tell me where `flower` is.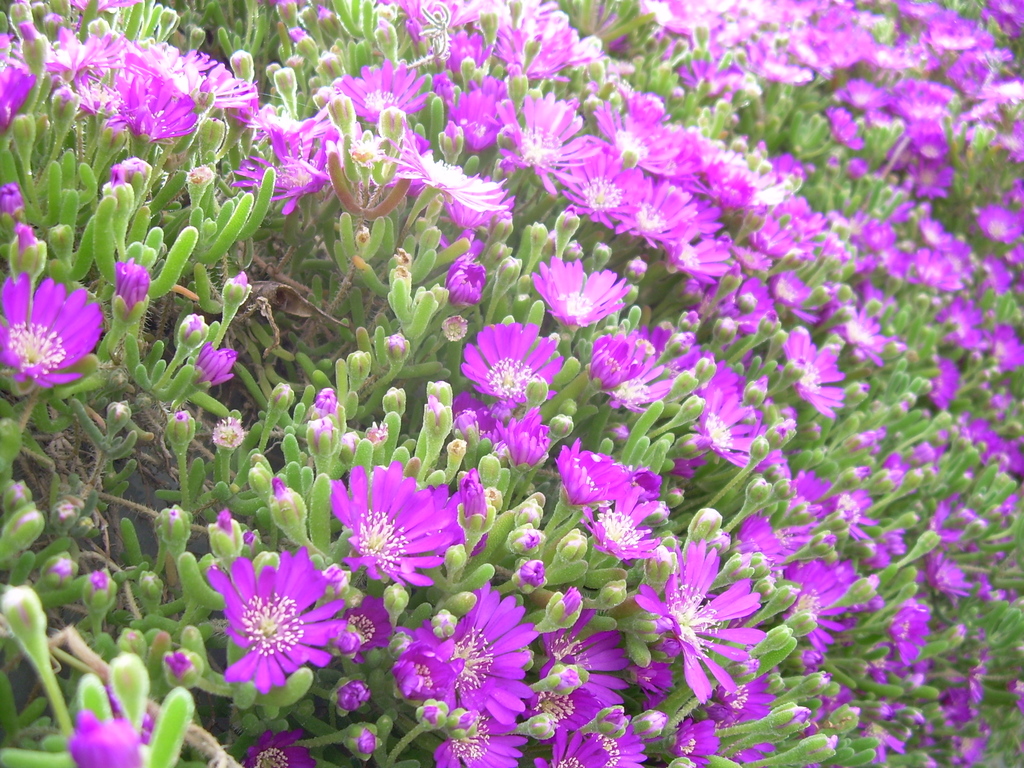
`flower` is at 950, 732, 997, 767.
